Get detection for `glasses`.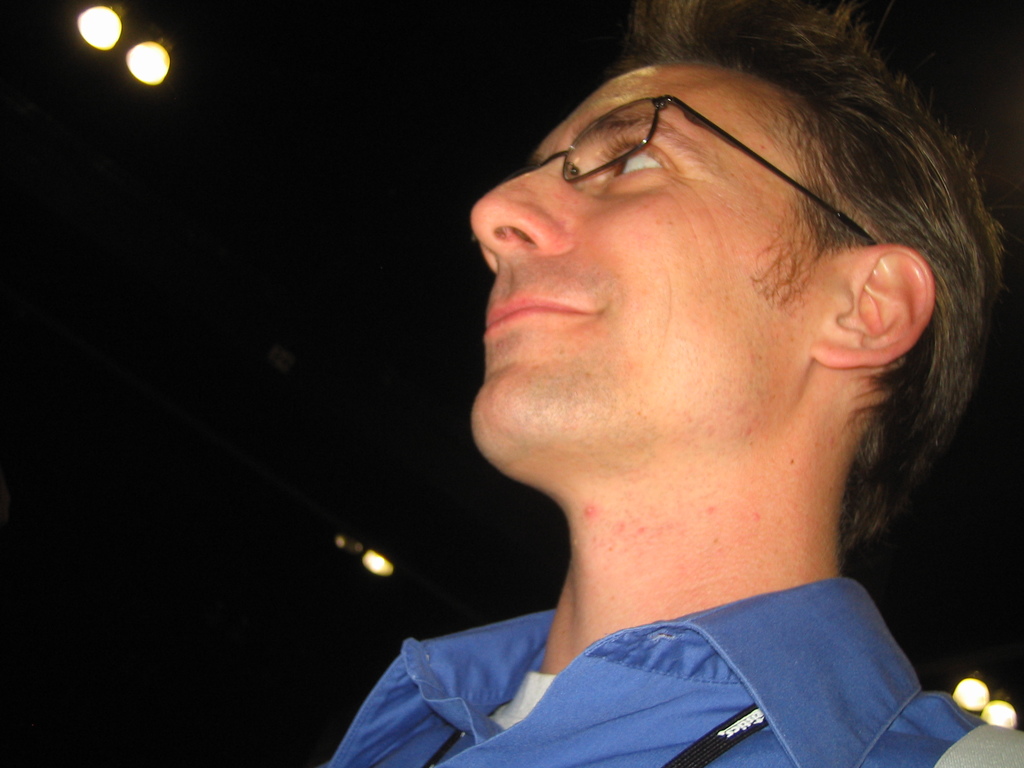
Detection: Rect(538, 91, 874, 247).
